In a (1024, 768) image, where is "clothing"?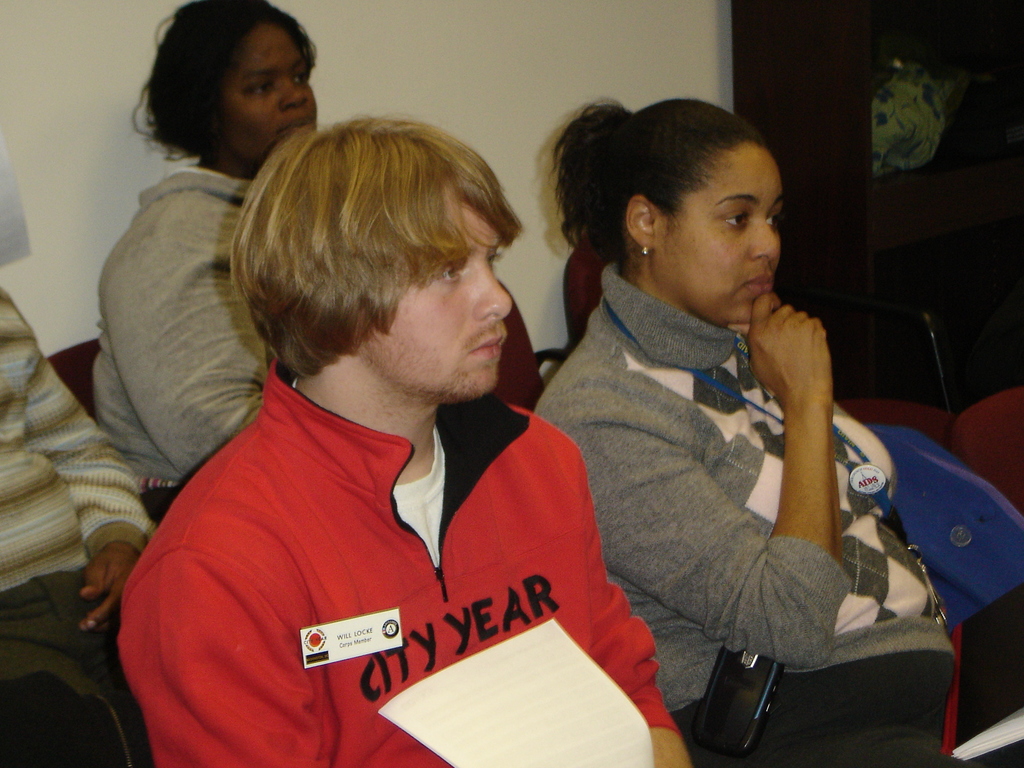
pyautogui.locateOnScreen(528, 260, 980, 767).
